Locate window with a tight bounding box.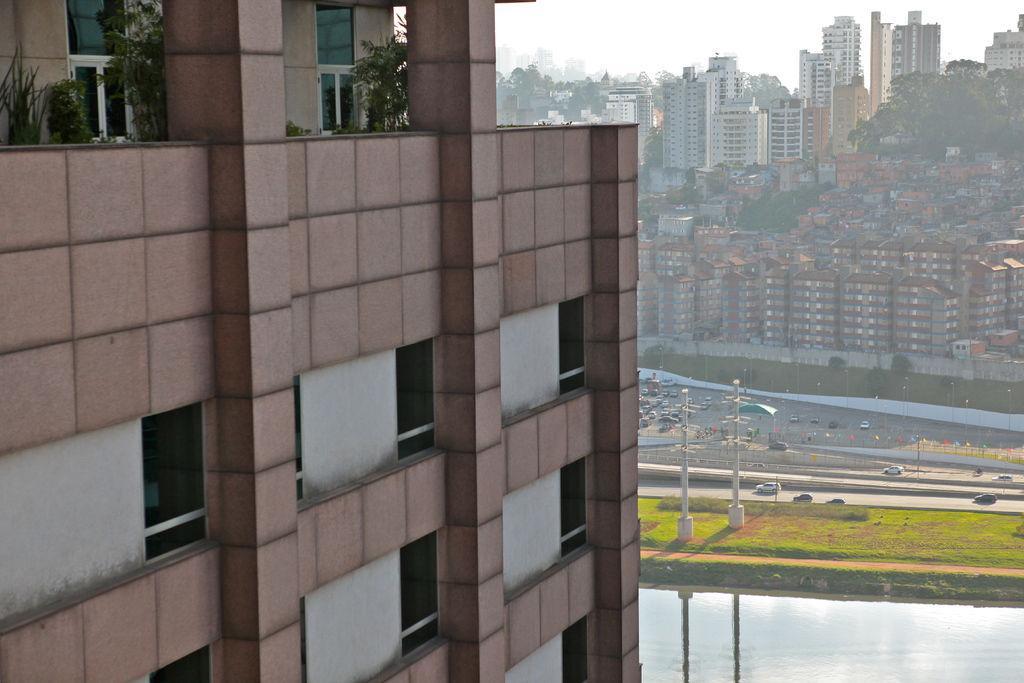
(303,533,443,682).
